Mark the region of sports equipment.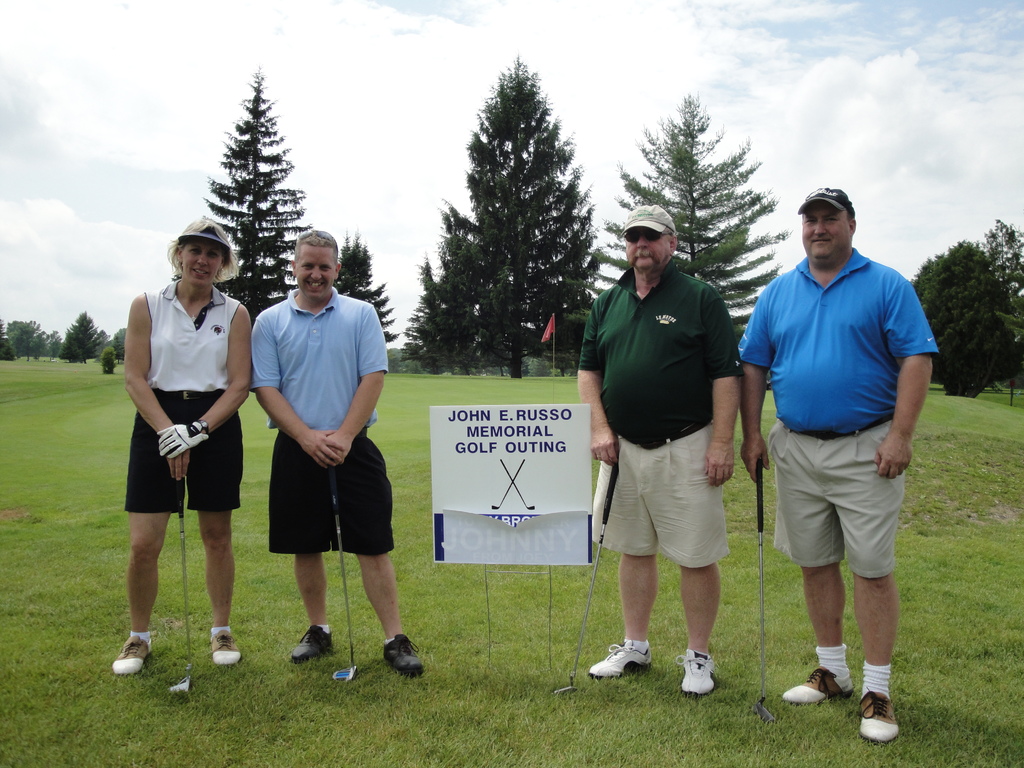
Region: {"x1": 209, "y1": 633, "x2": 243, "y2": 666}.
